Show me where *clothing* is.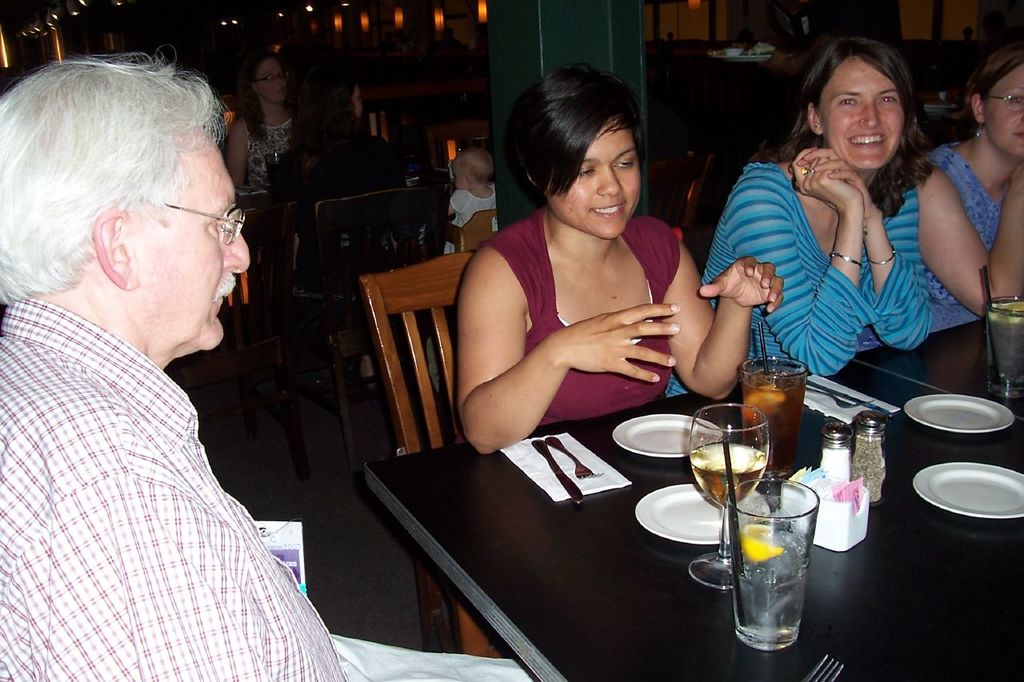
*clothing* is at 234,114,298,196.
